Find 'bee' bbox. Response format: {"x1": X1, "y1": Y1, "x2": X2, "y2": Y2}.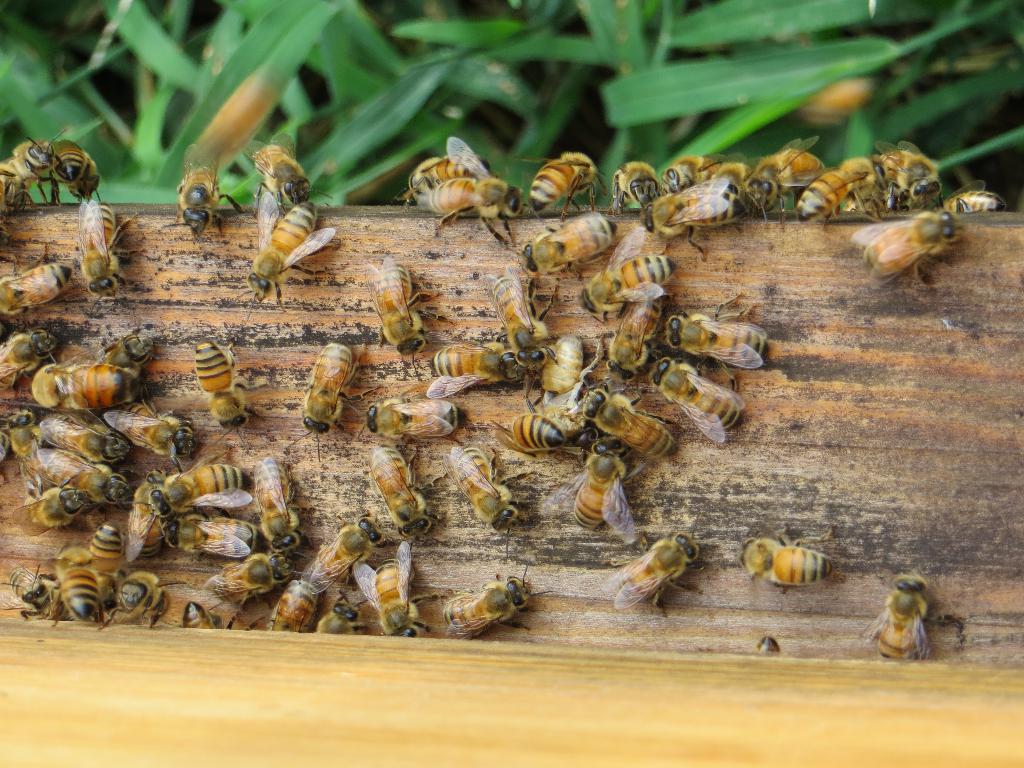
{"x1": 440, "y1": 137, "x2": 528, "y2": 245}.
